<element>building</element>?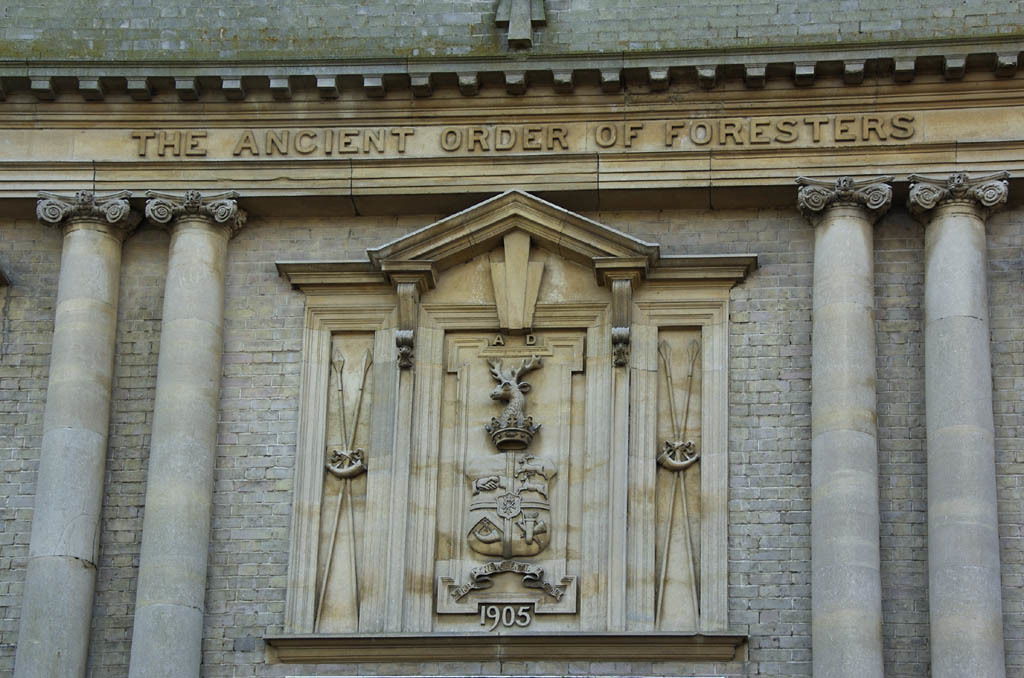
box=[0, 0, 1023, 677]
